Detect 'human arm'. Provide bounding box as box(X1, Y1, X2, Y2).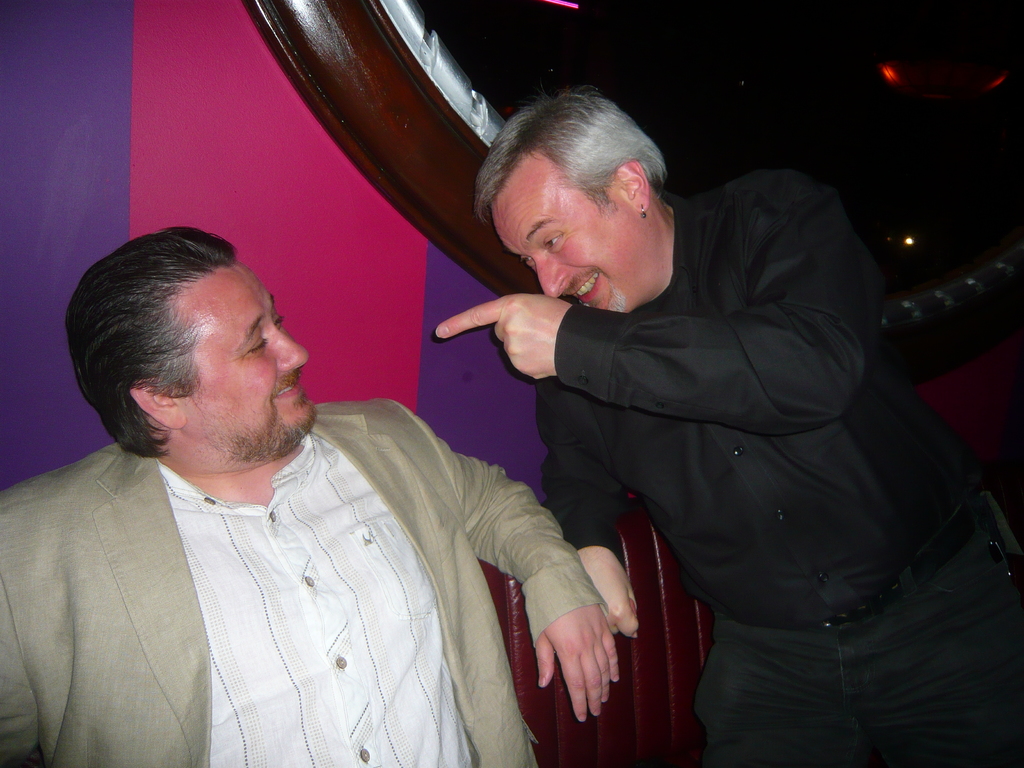
box(0, 484, 41, 767).
